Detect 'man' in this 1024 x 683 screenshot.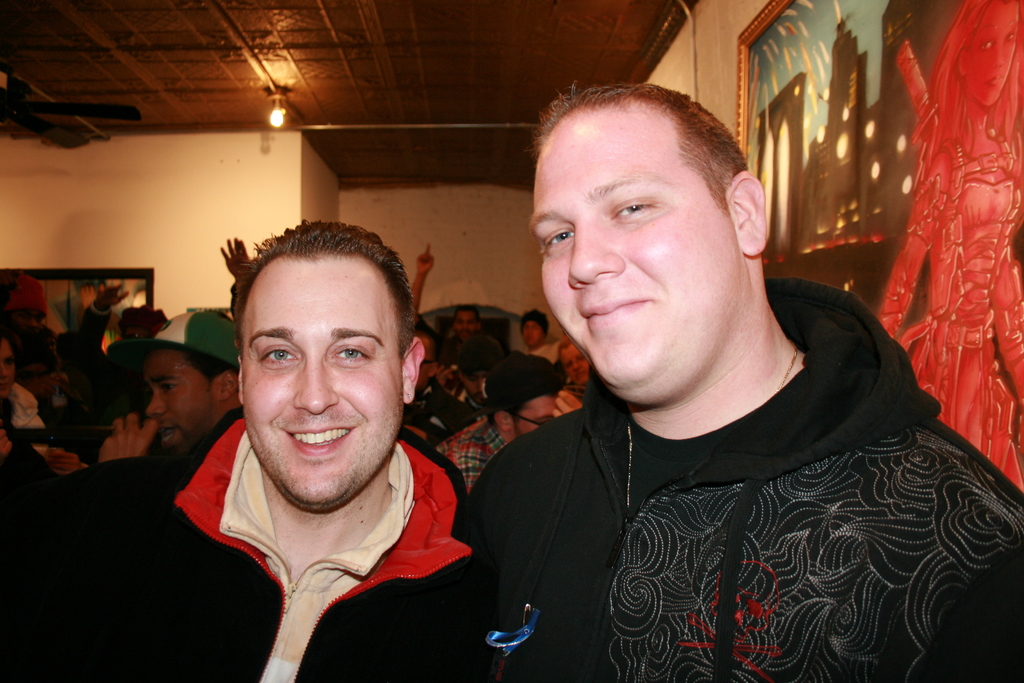
Detection: [x1=102, y1=311, x2=236, y2=461].
